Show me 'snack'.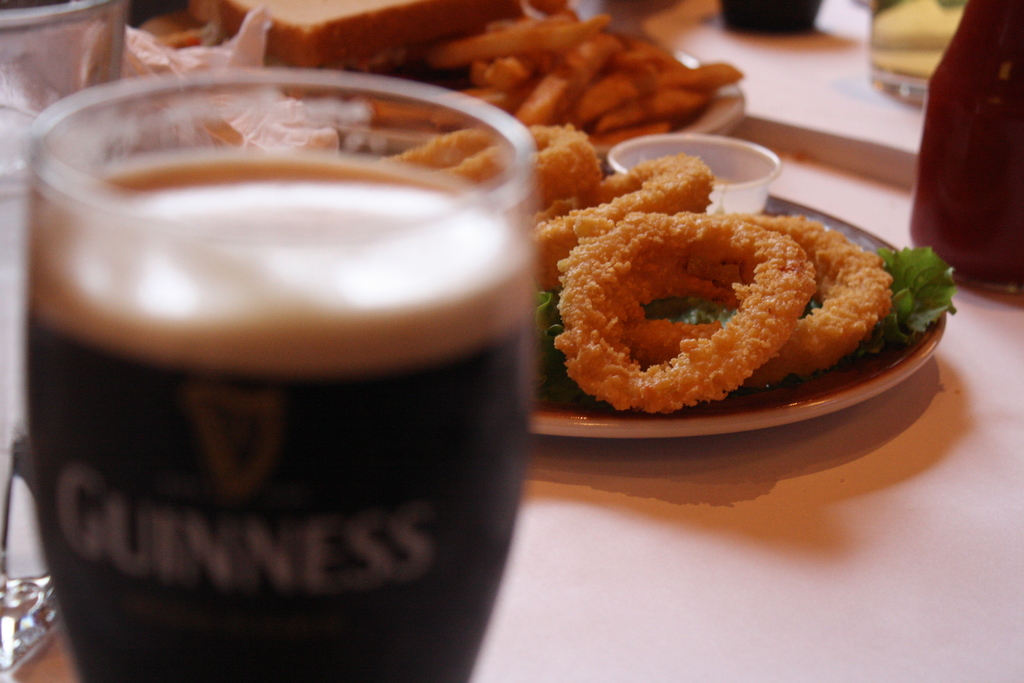
'snack' is here: locate(123, 0, 746, 148).
